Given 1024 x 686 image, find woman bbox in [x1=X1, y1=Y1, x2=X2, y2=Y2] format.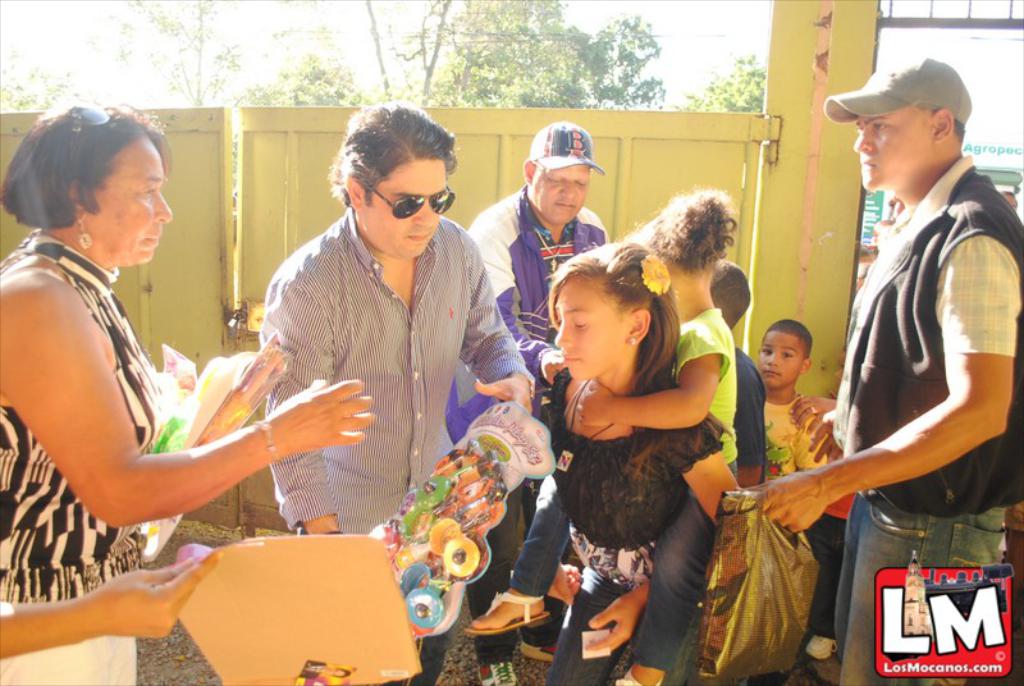
[x1=0, y1=99, x2=376, y2=685].
